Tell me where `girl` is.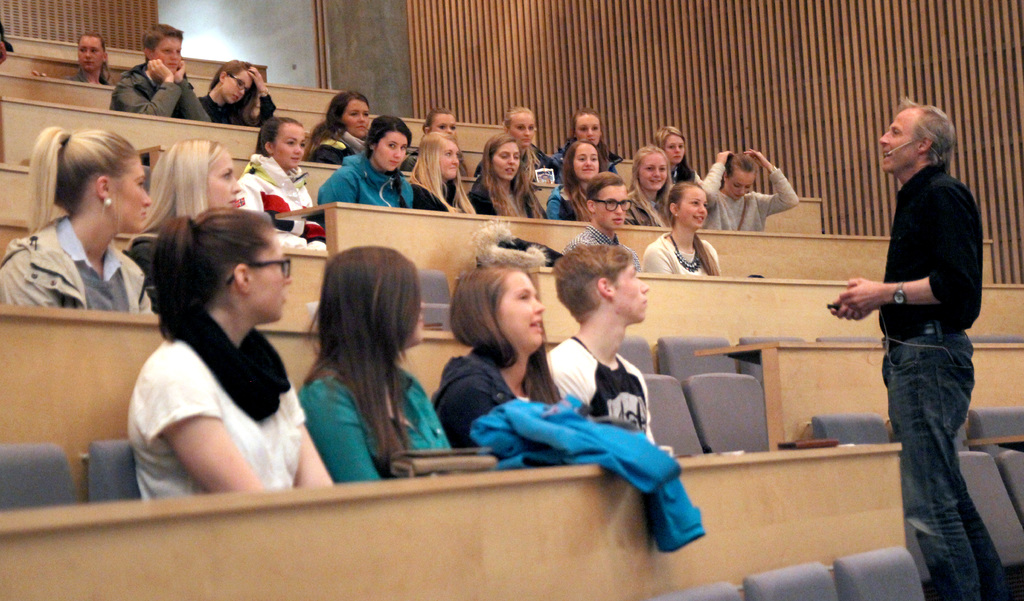
`girl` is at x1=124 y1=207 x2=335 y2=501.
